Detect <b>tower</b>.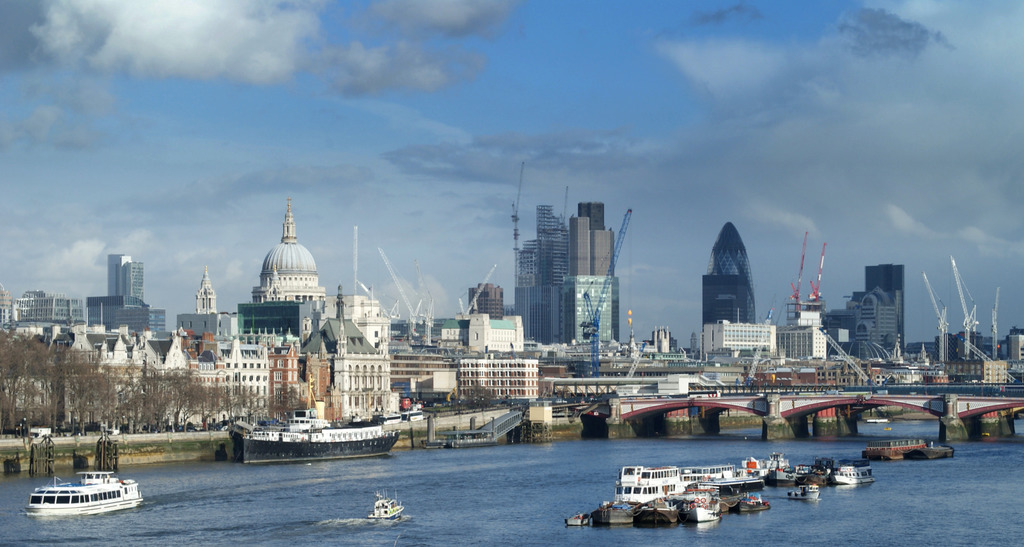
Detected at [693,201,774,347].
